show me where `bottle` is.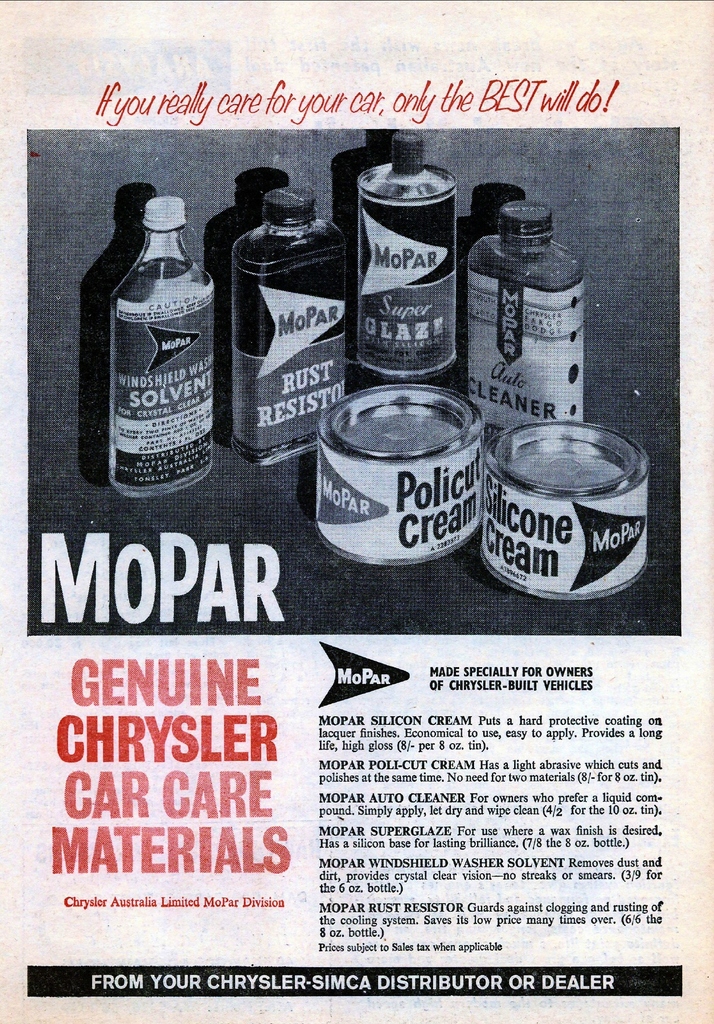
`bottle` is at (left=349, top=125, right=473, bottom=396).
